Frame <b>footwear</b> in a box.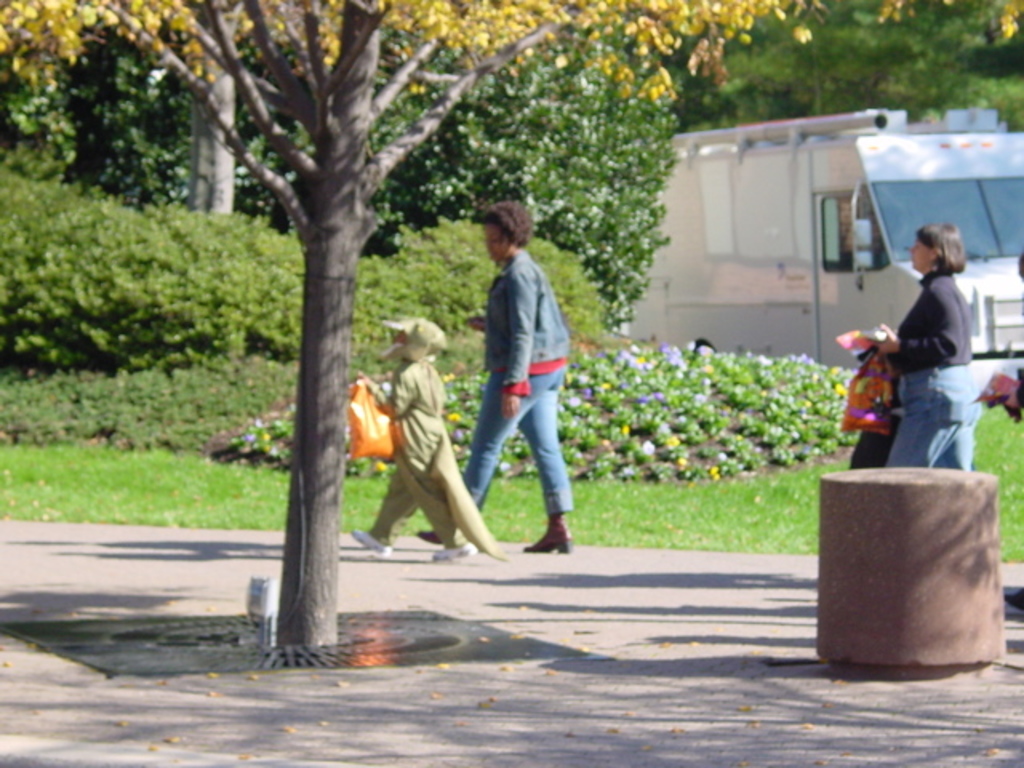
select_region(430, 538, 482, 560).
